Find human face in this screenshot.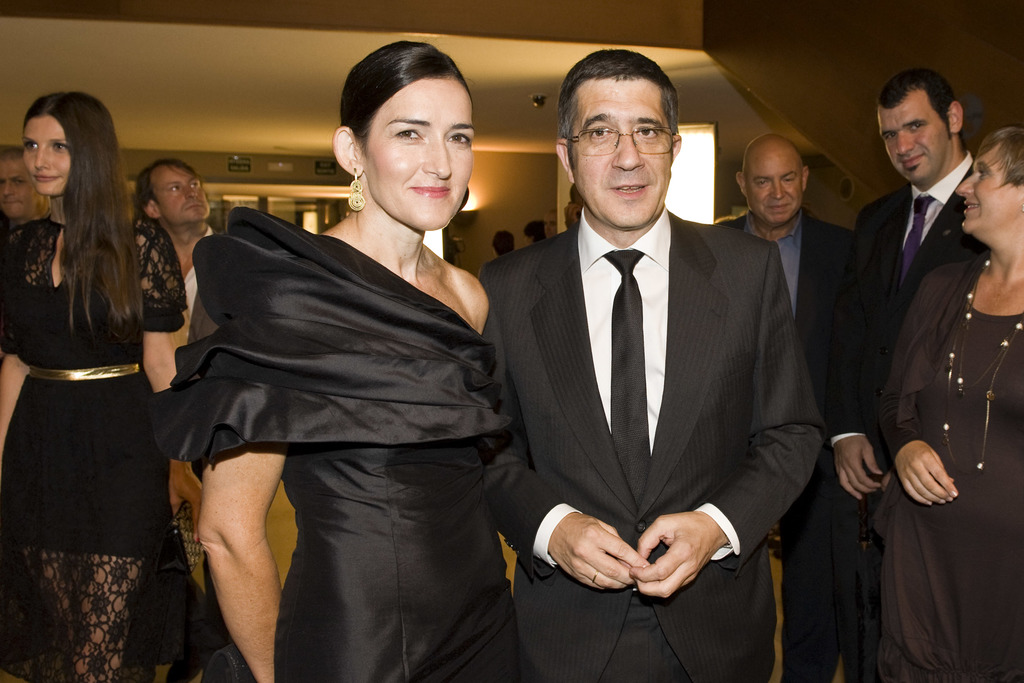
The bounding box for human face is {"left": 958, "top": 142, "right": 1023, "bottom": 234}.
